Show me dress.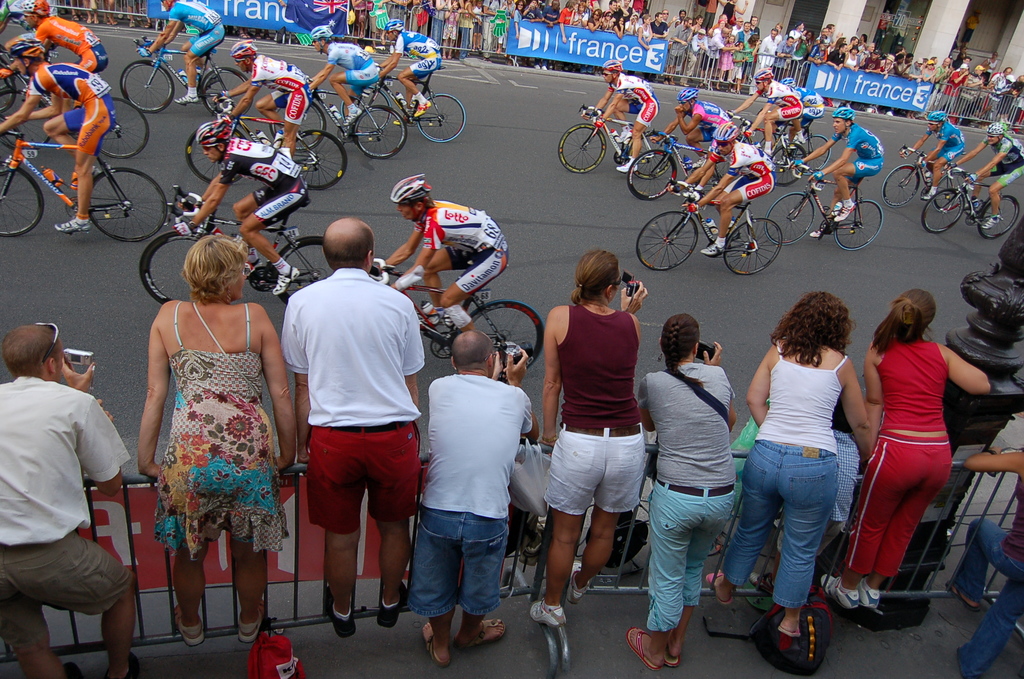
dress is here: {"left": 136, "top": 288, "right": 276, "bottom": 569}.
